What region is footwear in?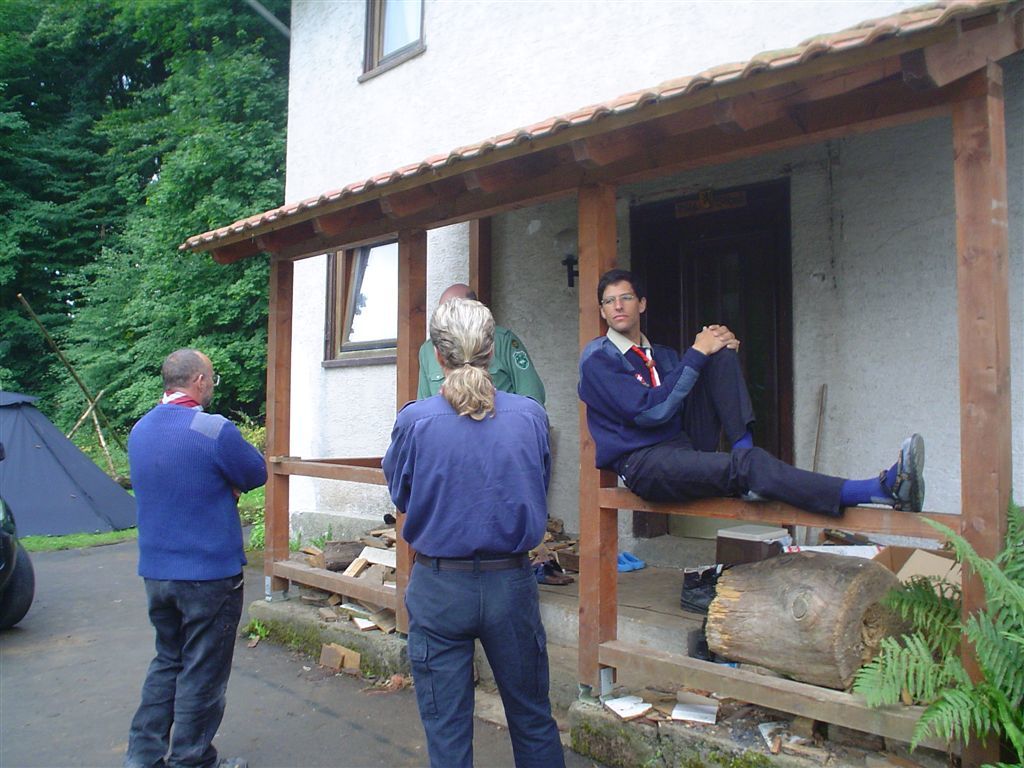
select_region(880, 430, 930, 509).
